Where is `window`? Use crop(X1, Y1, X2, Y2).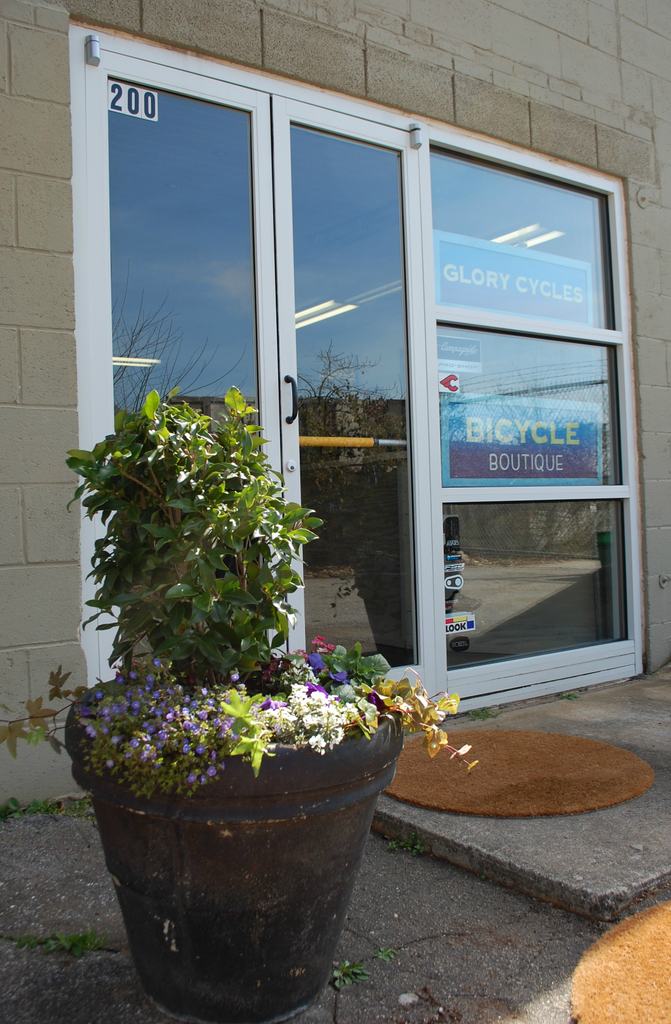
crop(111, 38, 622, 768).
